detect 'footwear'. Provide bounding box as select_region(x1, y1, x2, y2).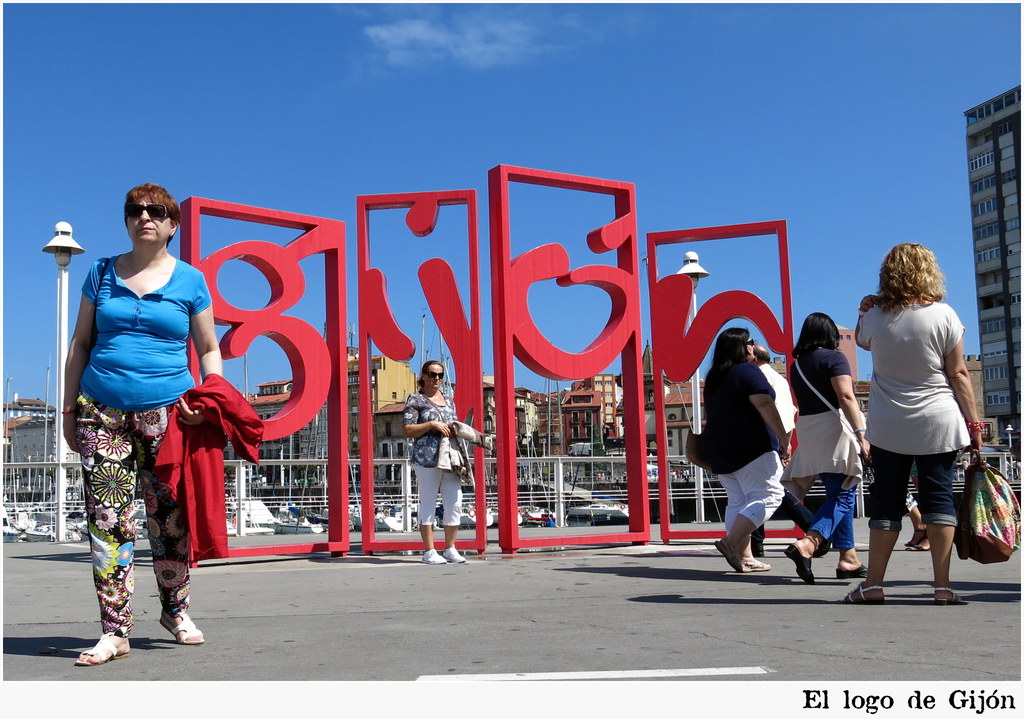
select_region(73, 634, 131, 669).
